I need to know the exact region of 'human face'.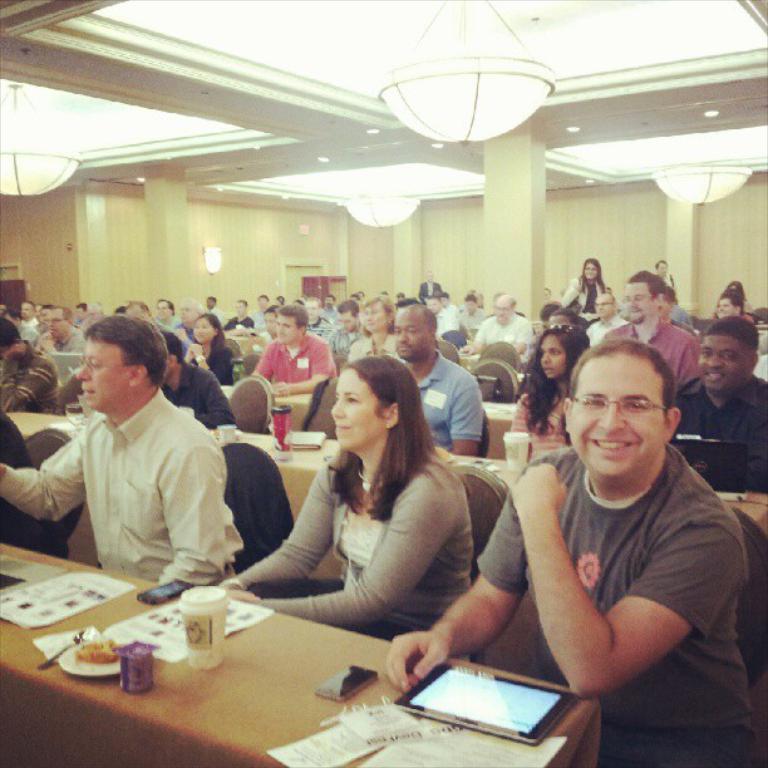
Region: left=389, top=309, right=433, bottom=363.
